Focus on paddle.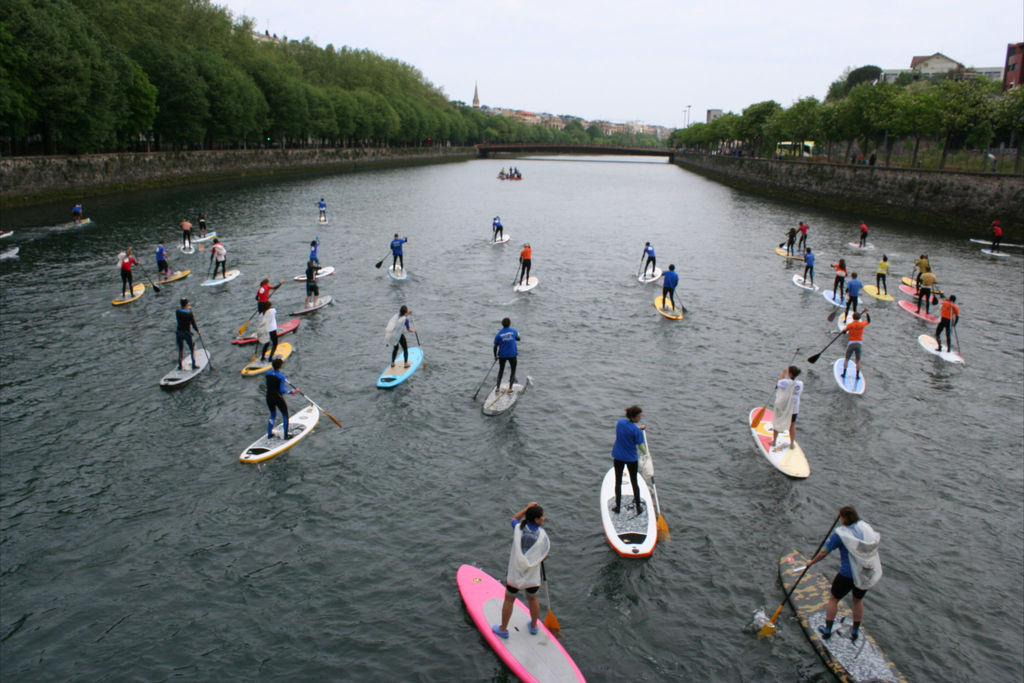
Focused at (left=198, top=334, right=214, bottom=373).
